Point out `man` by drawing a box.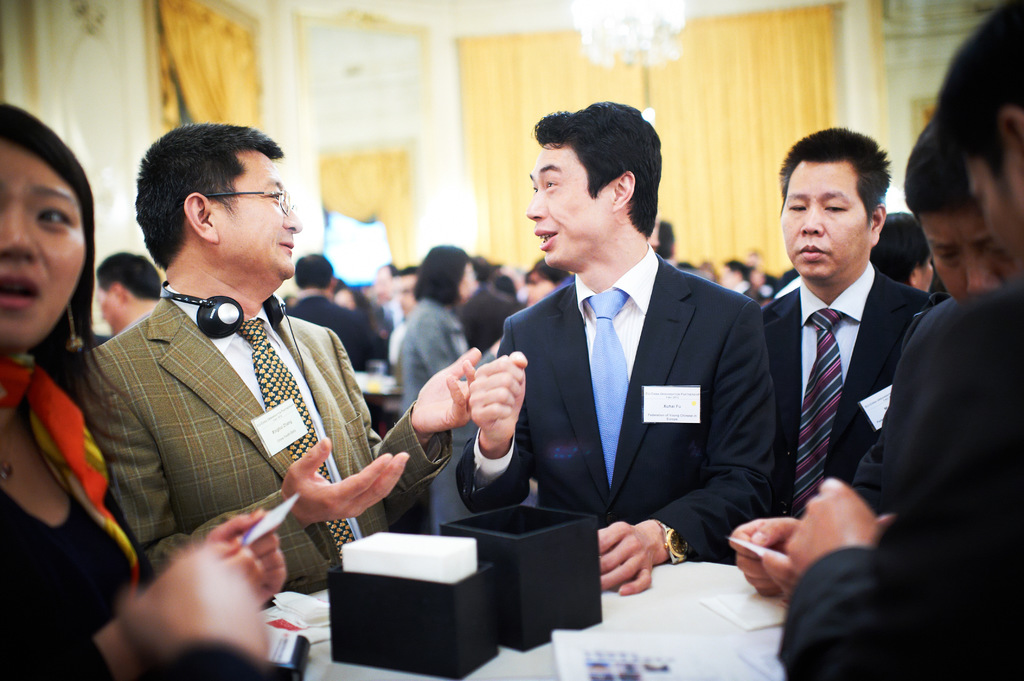
[285,256,379,371].
